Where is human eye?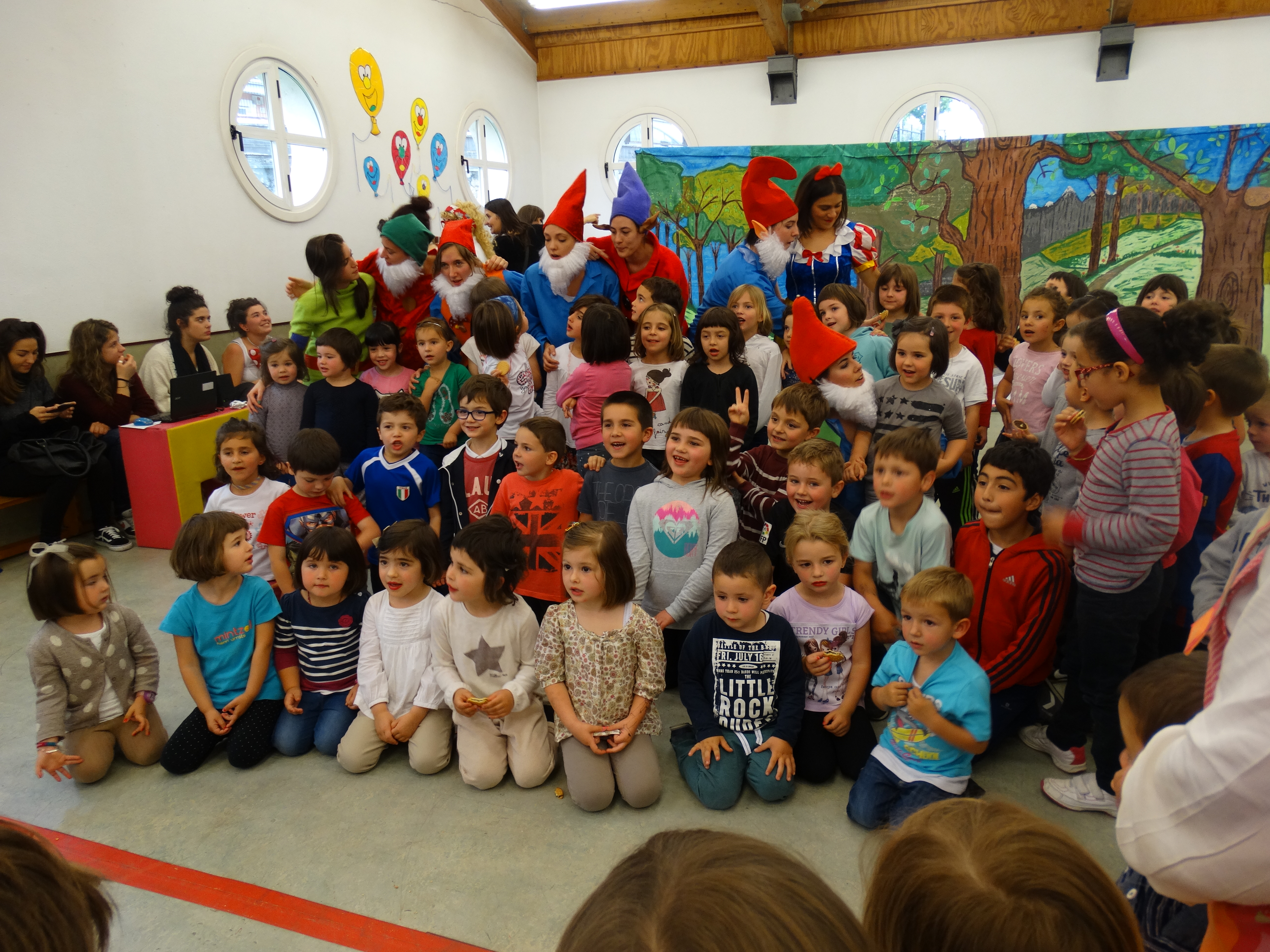
[54, 110, 57, 111].
